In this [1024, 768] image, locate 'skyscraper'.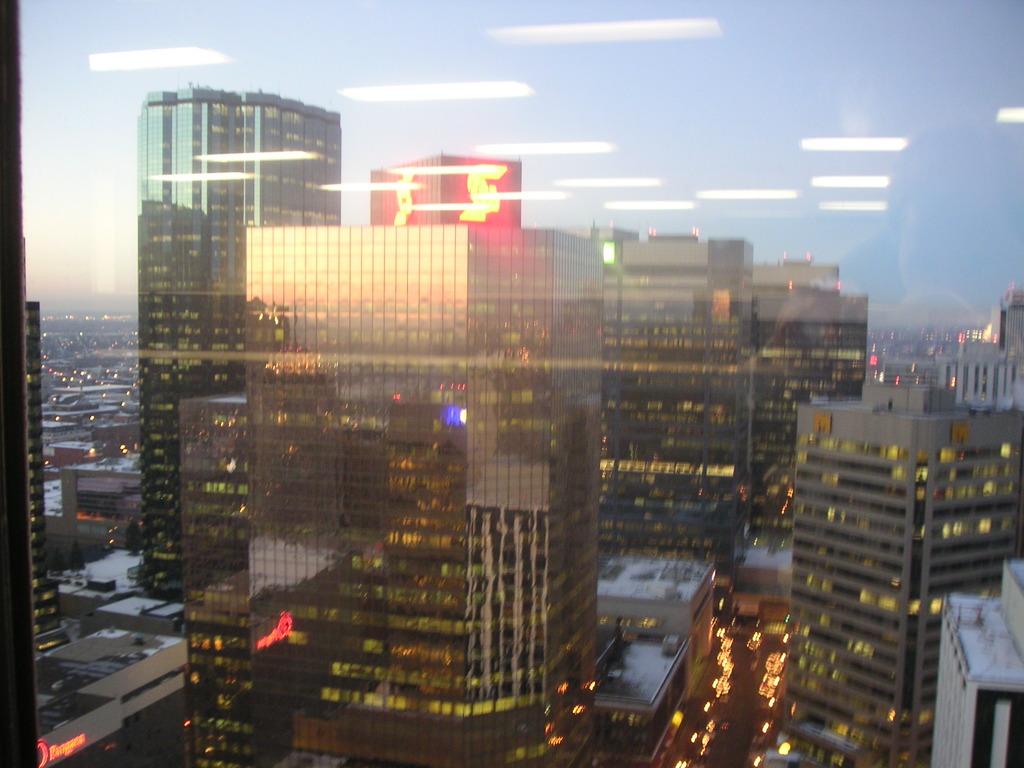
Bounding box: {"left": 748, "top": 252, "right": 878, "bottom": 548}.
